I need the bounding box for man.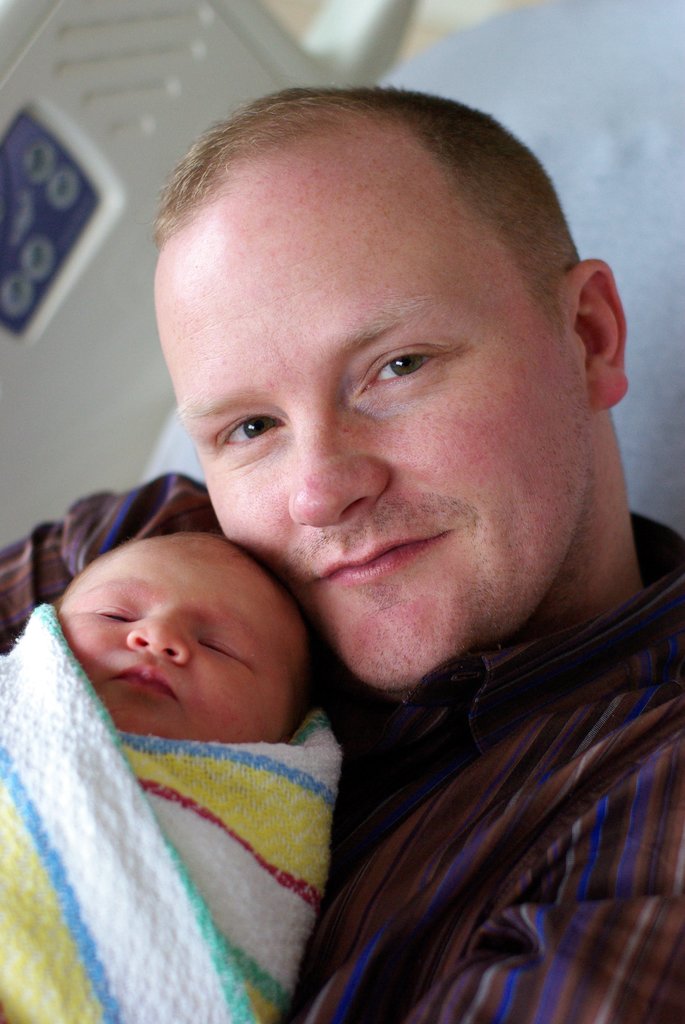
Here it is: select_region(7, 91, 684, 954).
